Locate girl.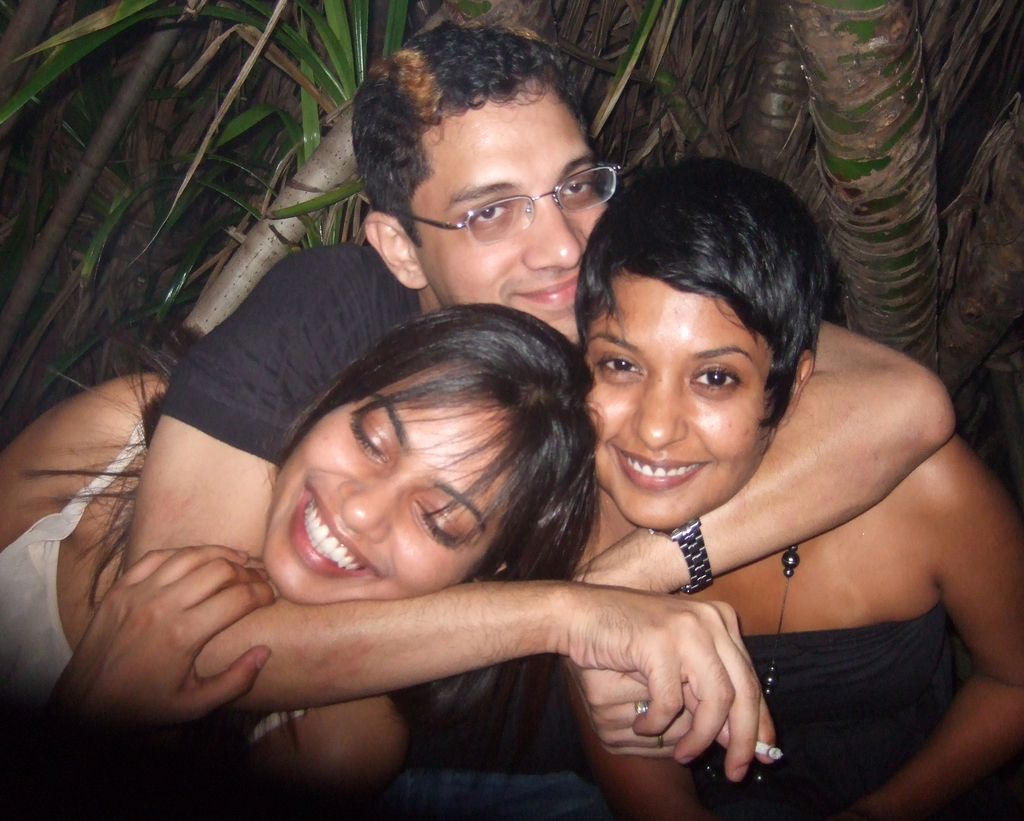
Bounding box: l=0, t=301, r=602, b=820.
